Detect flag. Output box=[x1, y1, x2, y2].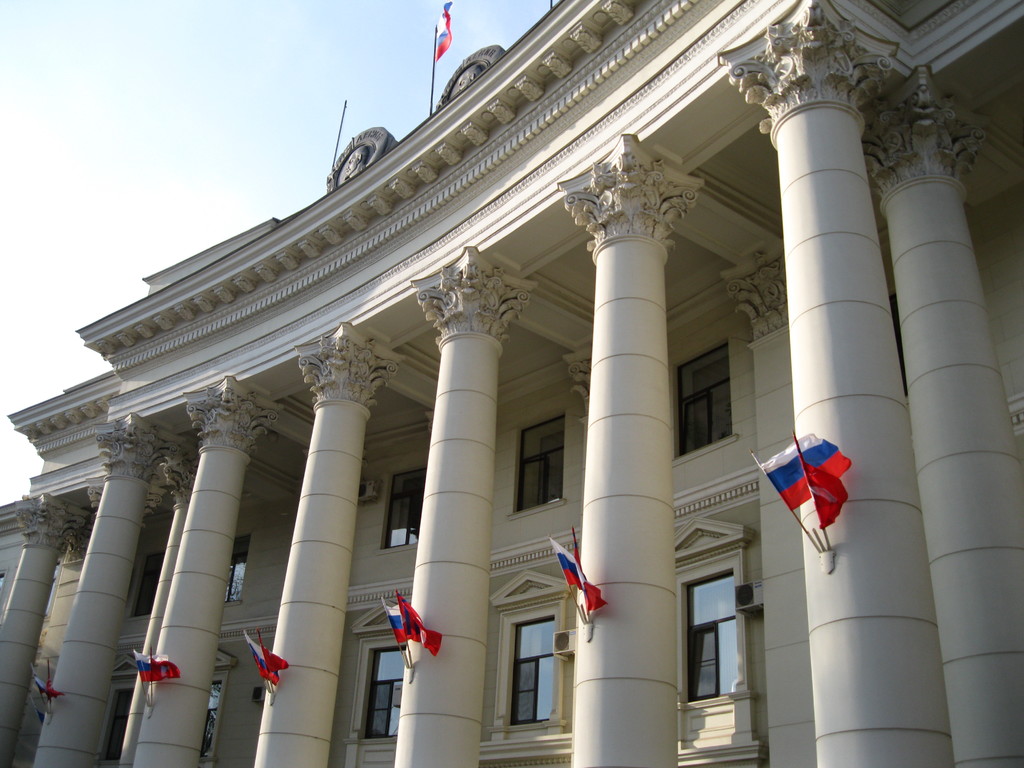
box=[144, 643, 155, 684].
